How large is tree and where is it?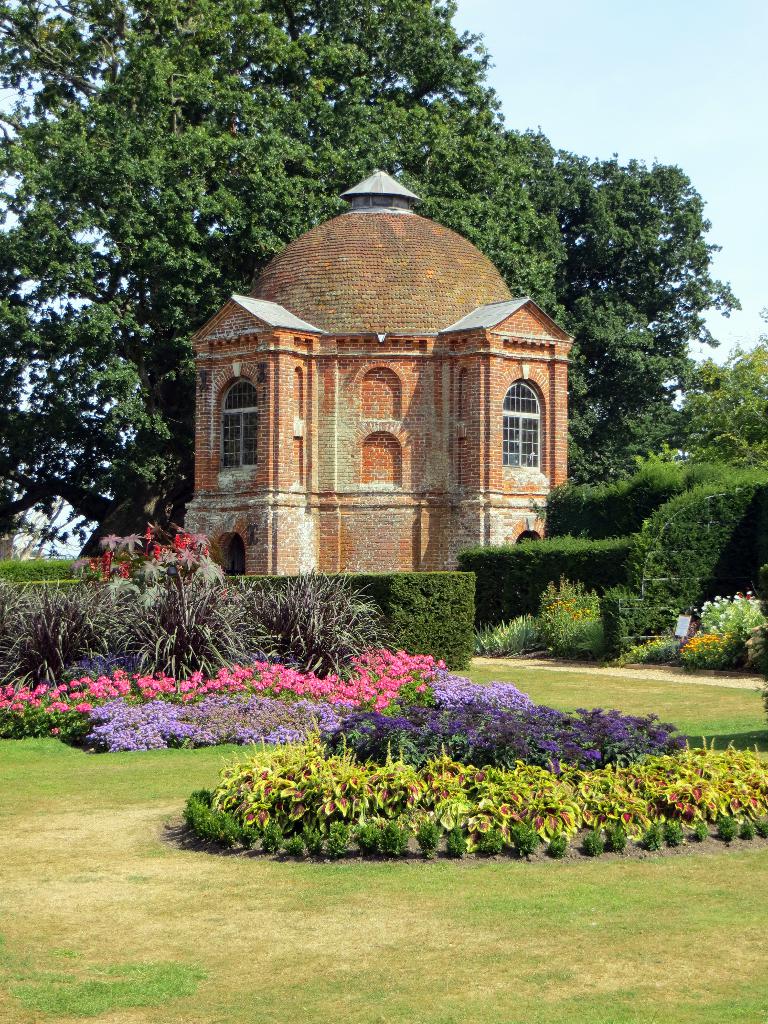
Bounding box: (left=524, top=134, right=744, bottom=455).
